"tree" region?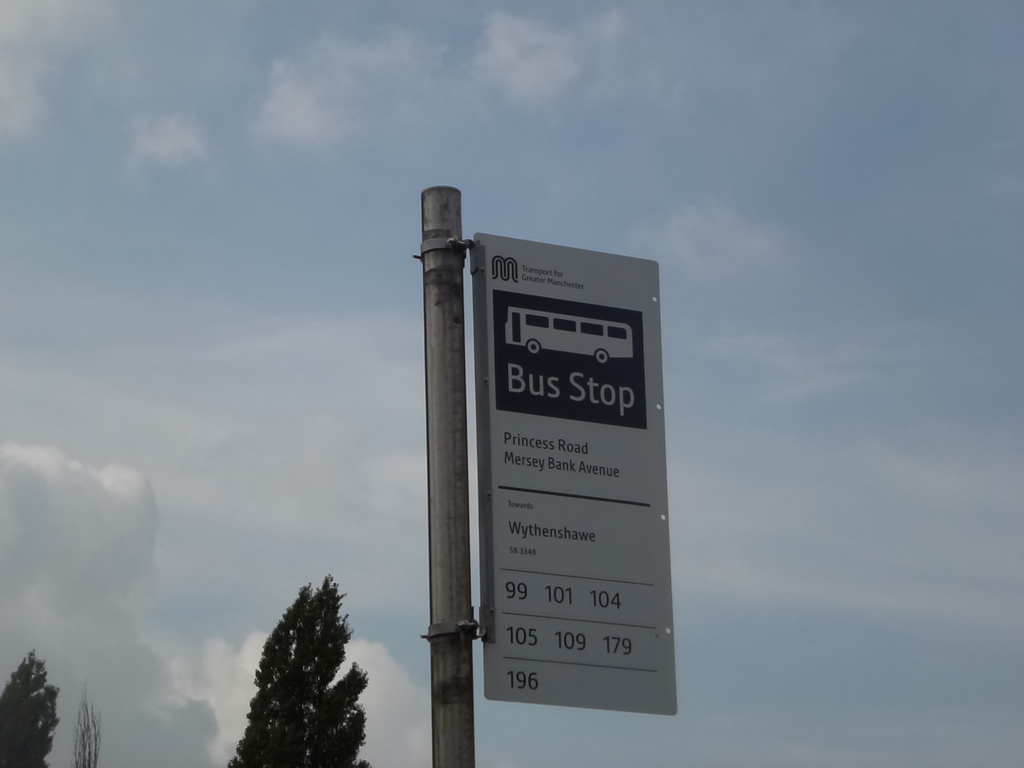
select_region(219, 586, 384, 767)
